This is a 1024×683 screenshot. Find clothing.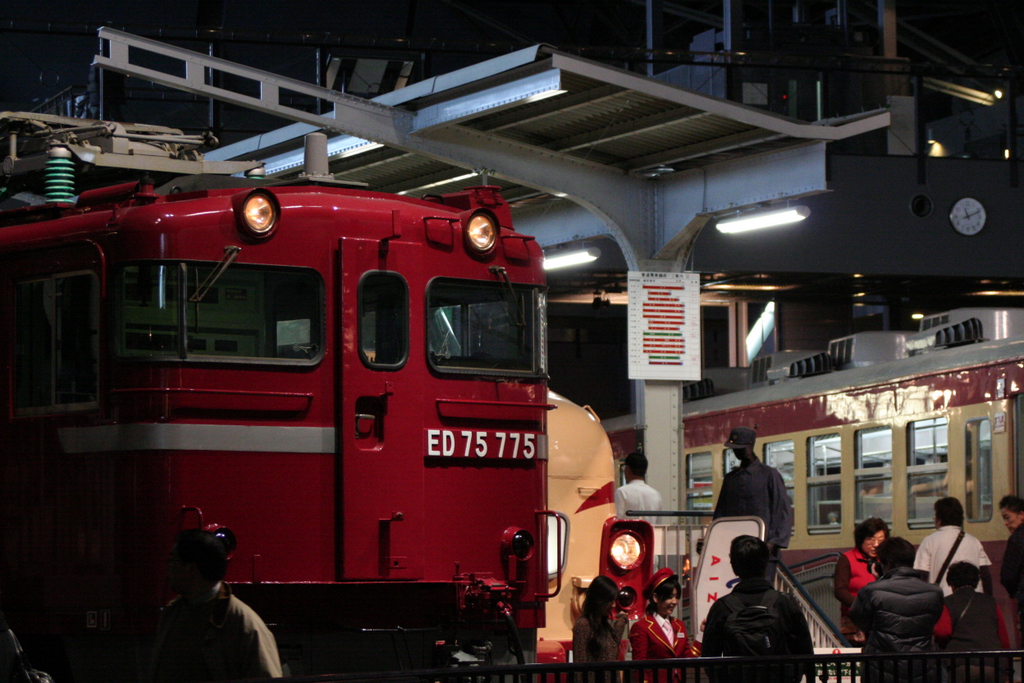
Bounding box: bbox(695, 588, 818, 682).
